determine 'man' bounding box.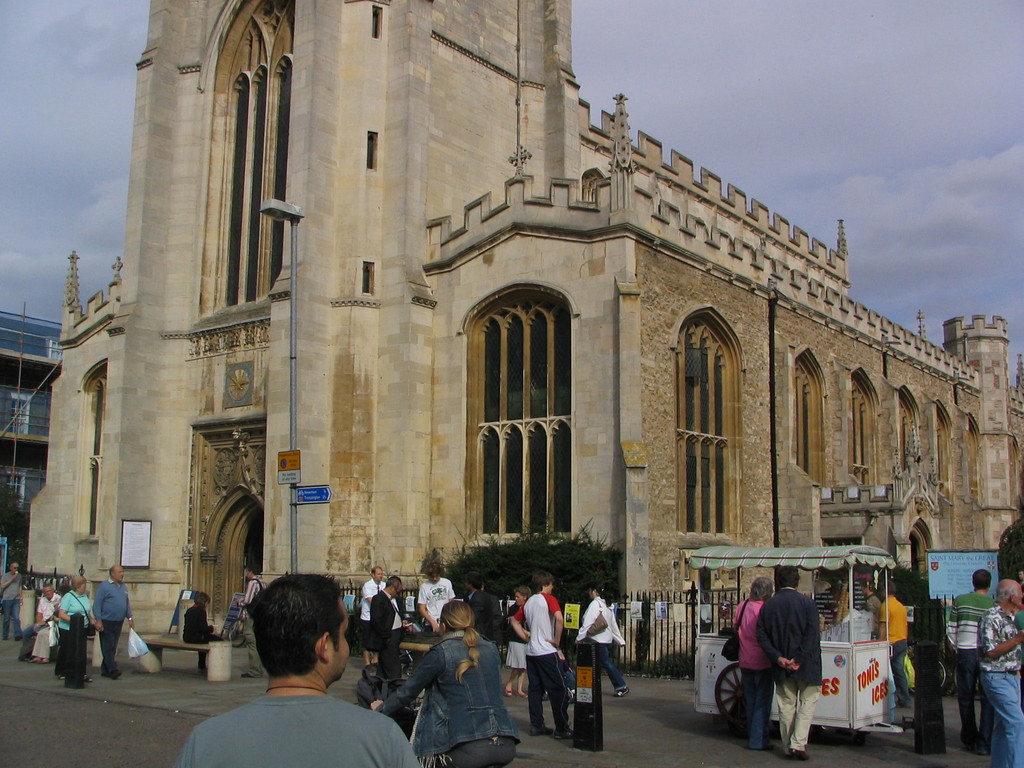
Determined: (left=419, top=568, right=457, bottom=628).
